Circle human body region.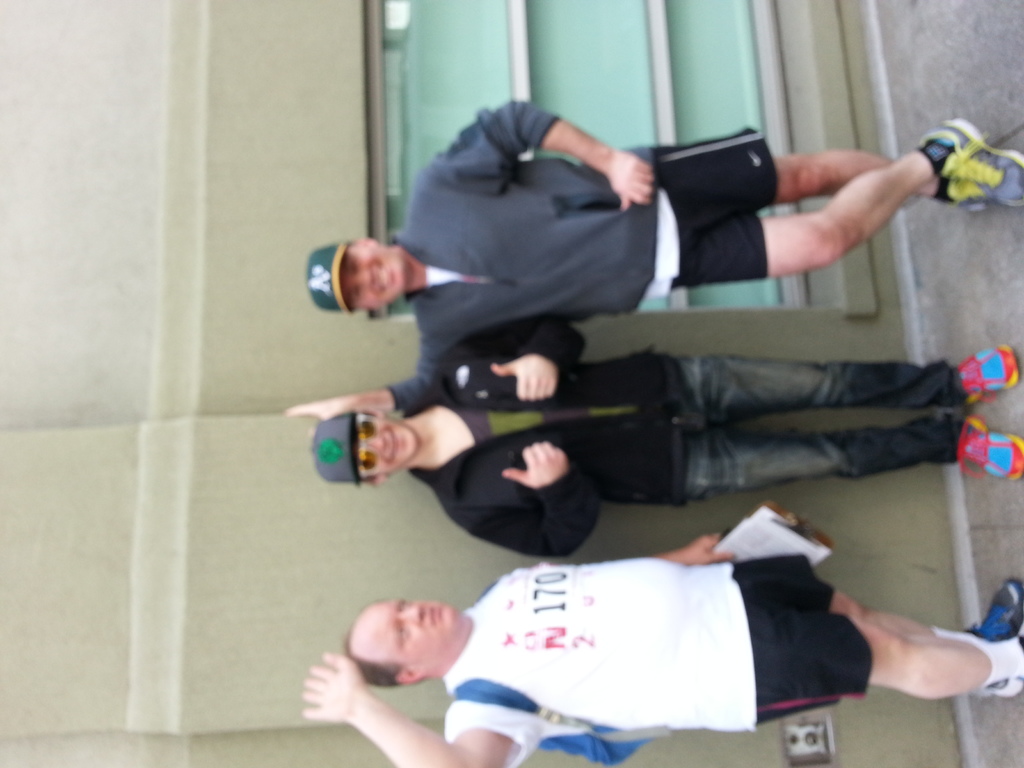
Region: (287, 99, 1023, 420).
